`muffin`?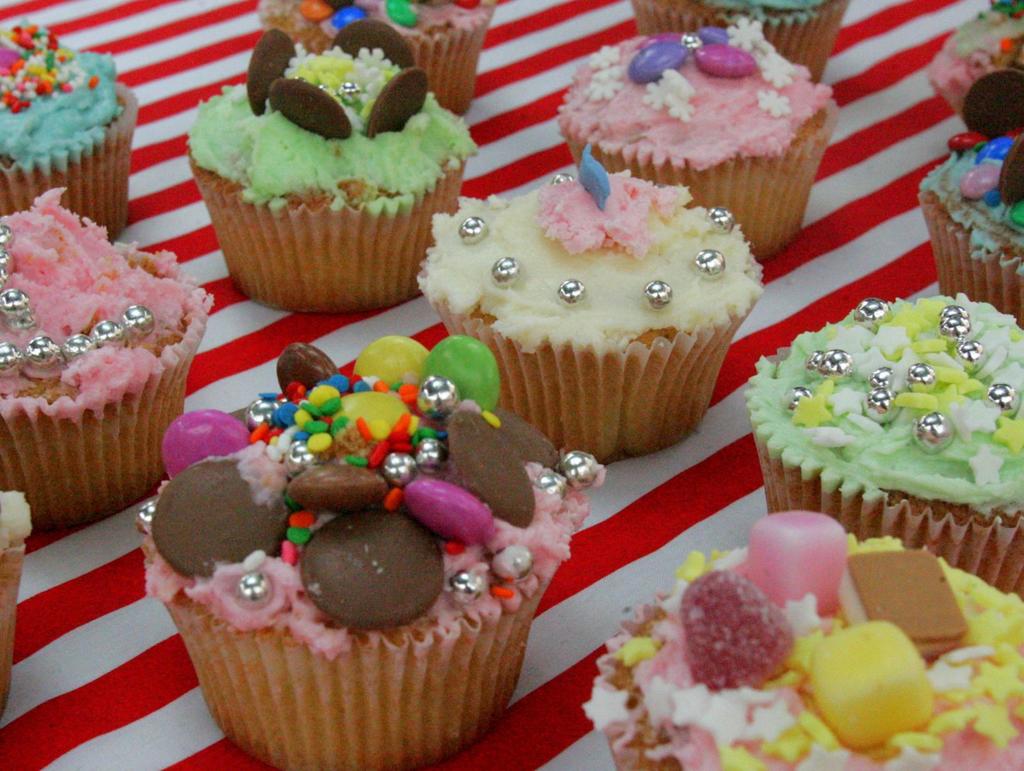
<box>413,139,764,463</box>
